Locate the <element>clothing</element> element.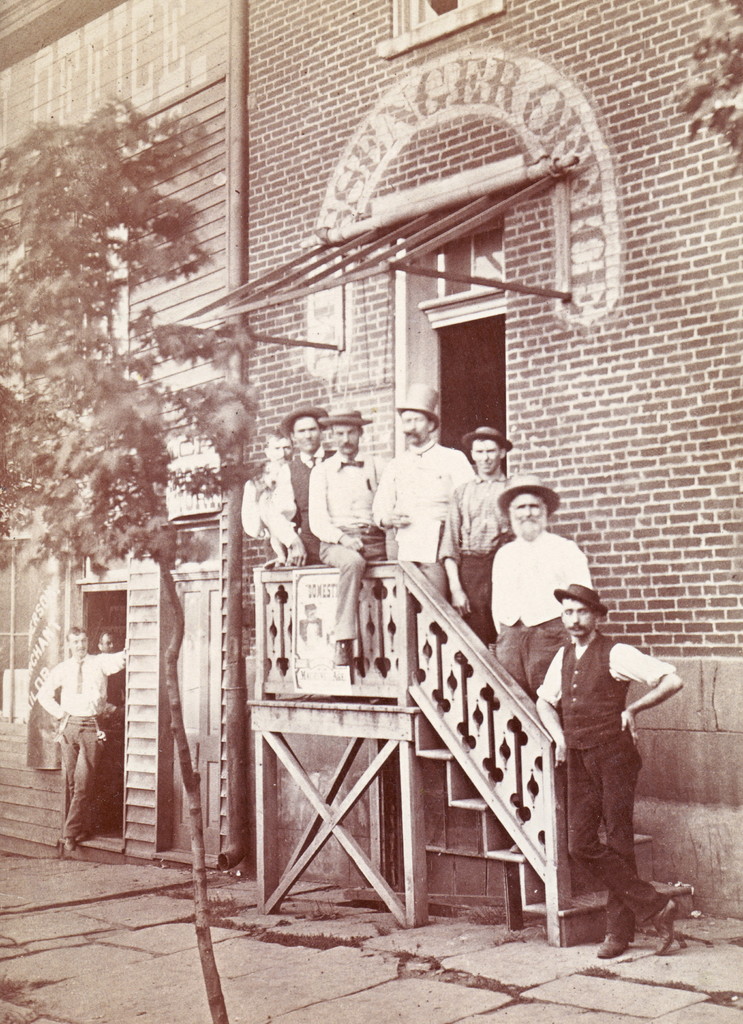
Element bbox: (290,440,331,542).
